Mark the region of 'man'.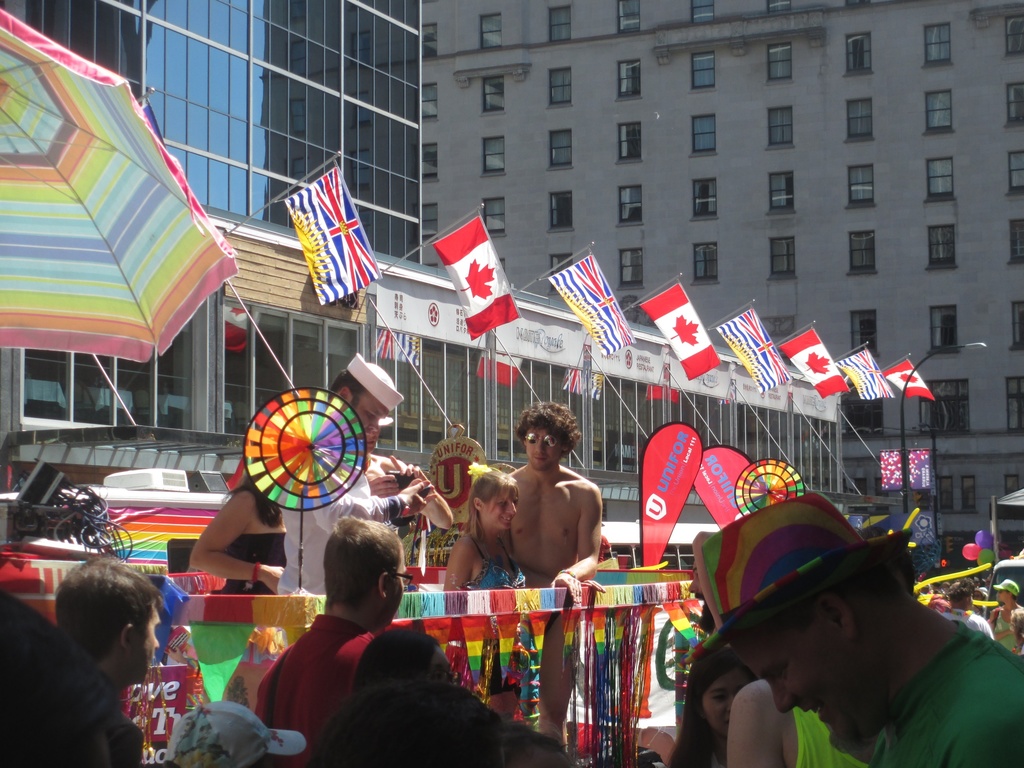
Region: {"x1": 268, "y1": 351, "x2": 442, "y2": 589}.
